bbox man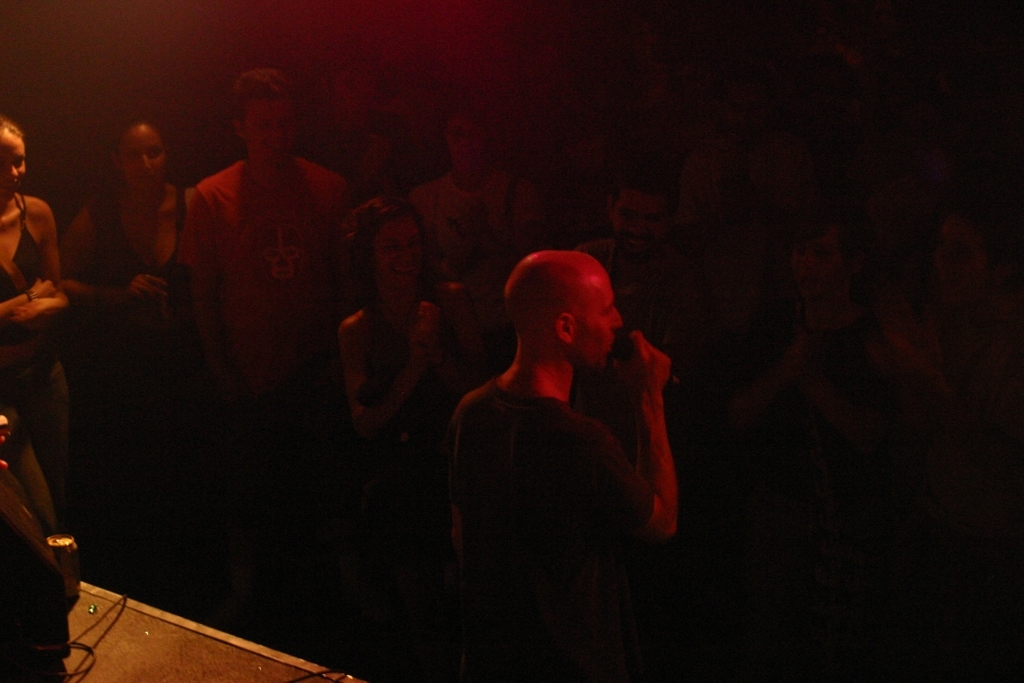
<bbox>445, 248, 687, 570</bbox>
